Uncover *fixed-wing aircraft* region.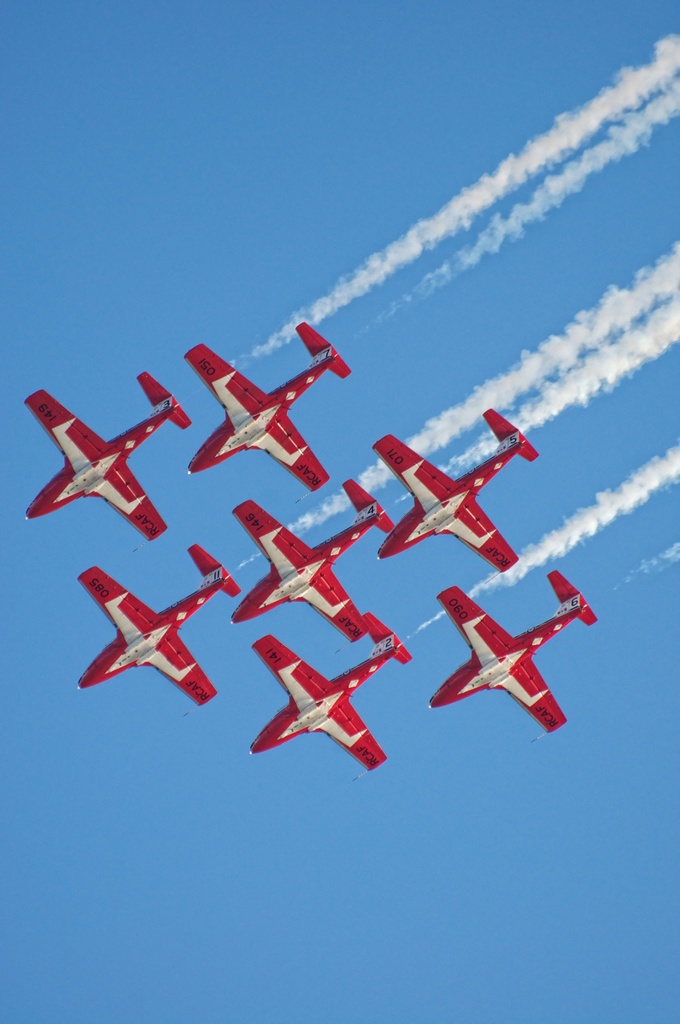
Uncovered: pyautogui.locateOnScreen(224, 478, 392, 644).
